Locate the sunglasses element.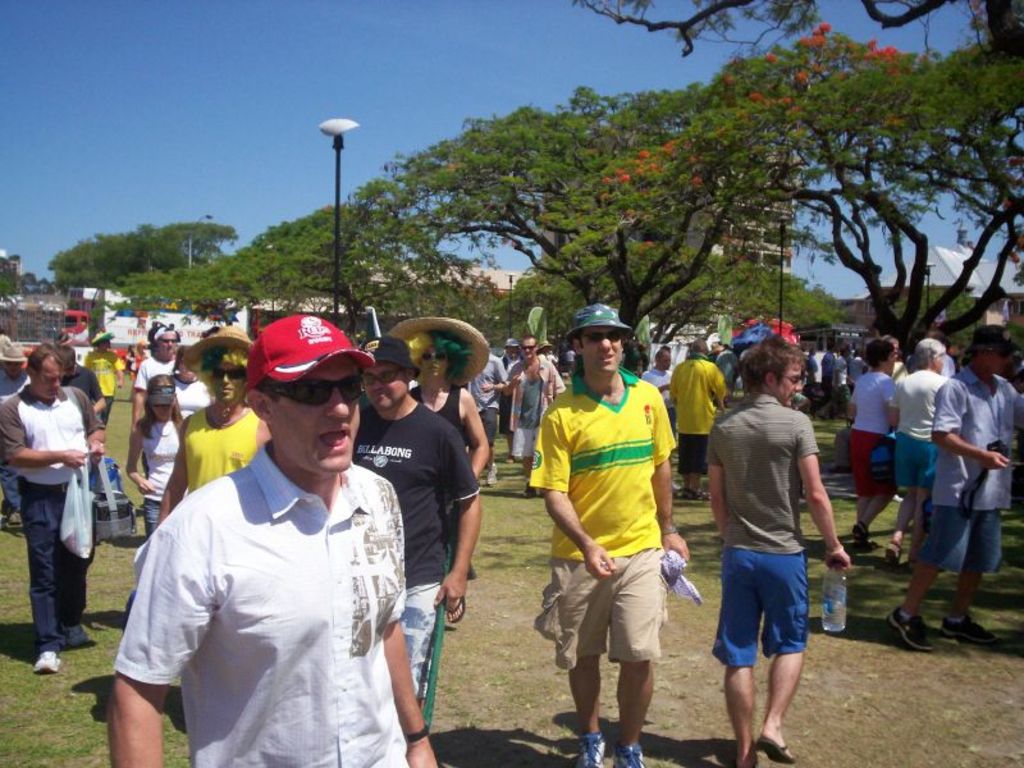
Element bbox: [216,369,251,378].
